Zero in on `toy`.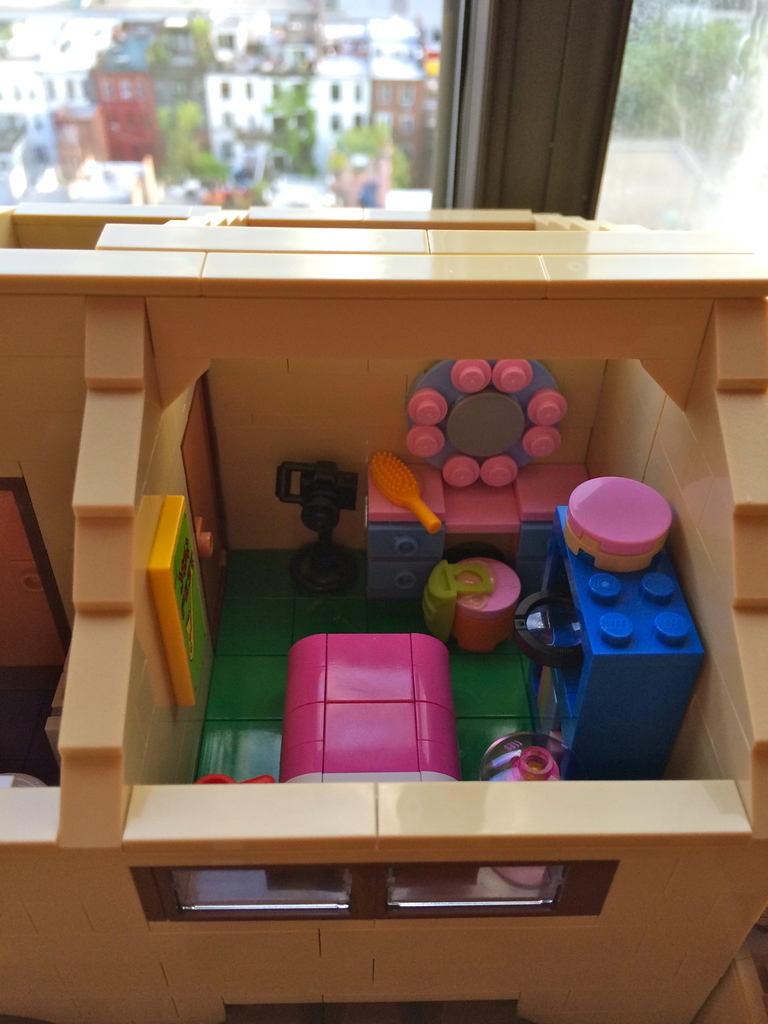
Zeroed in: <box>367,351,587,599</box>.
